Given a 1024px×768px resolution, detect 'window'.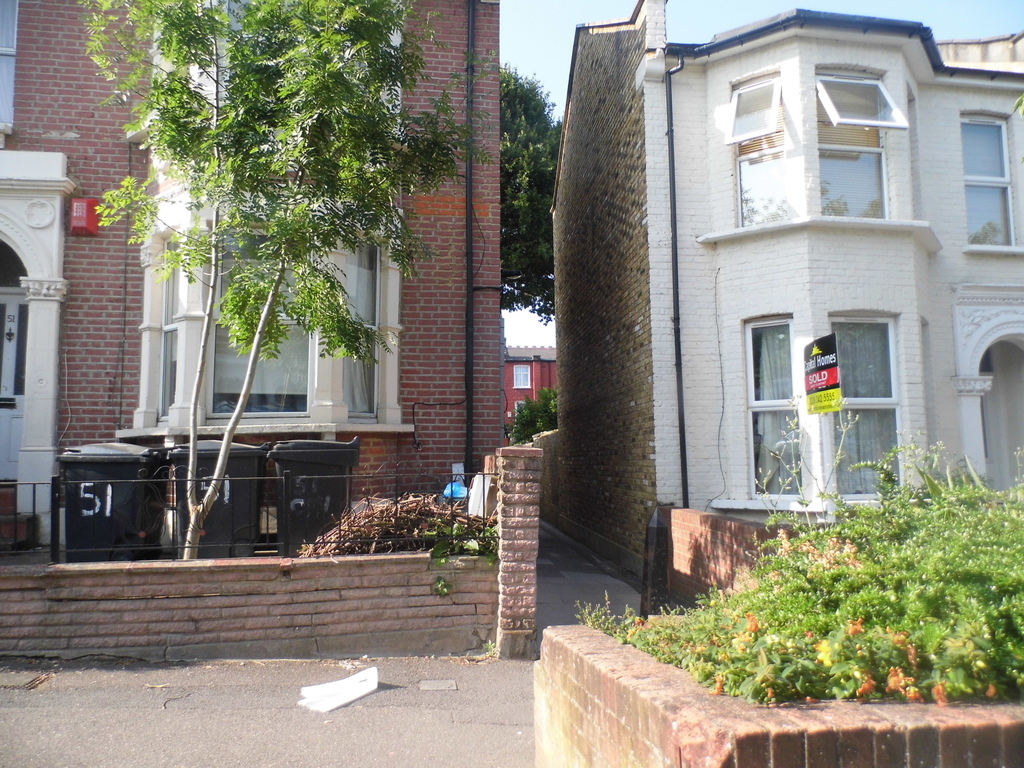
Rect(341, 230, 382, 412).
